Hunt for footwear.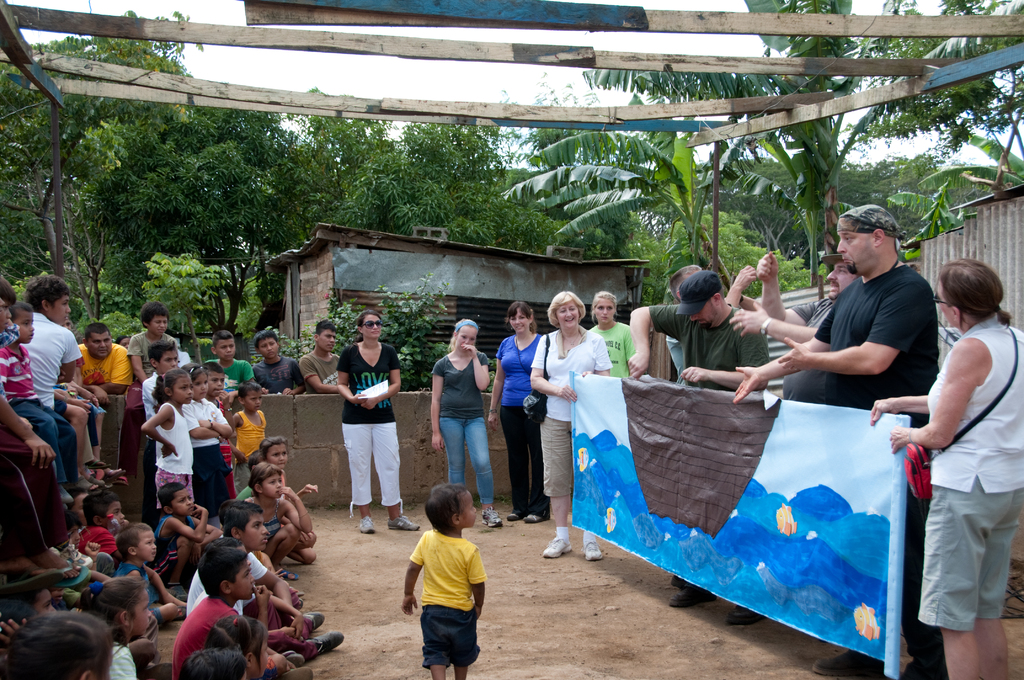
Hunted down at x1=286 y1=614 x2=332 y2=633.
